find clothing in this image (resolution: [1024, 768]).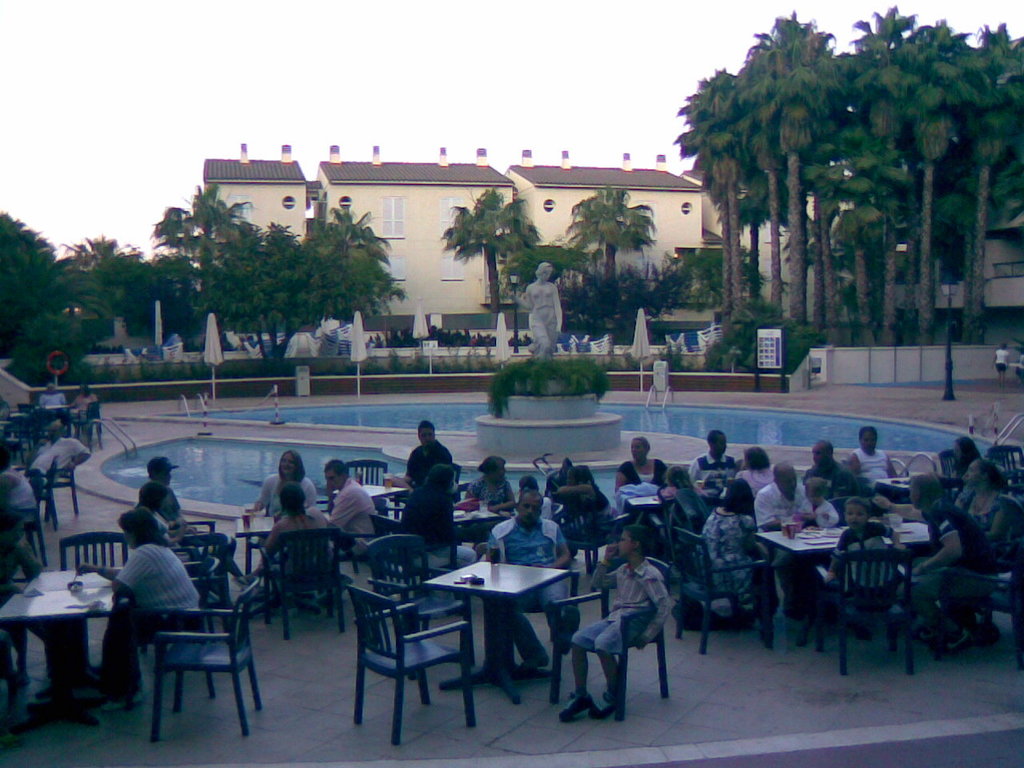
(749, 478, 802, 534).
